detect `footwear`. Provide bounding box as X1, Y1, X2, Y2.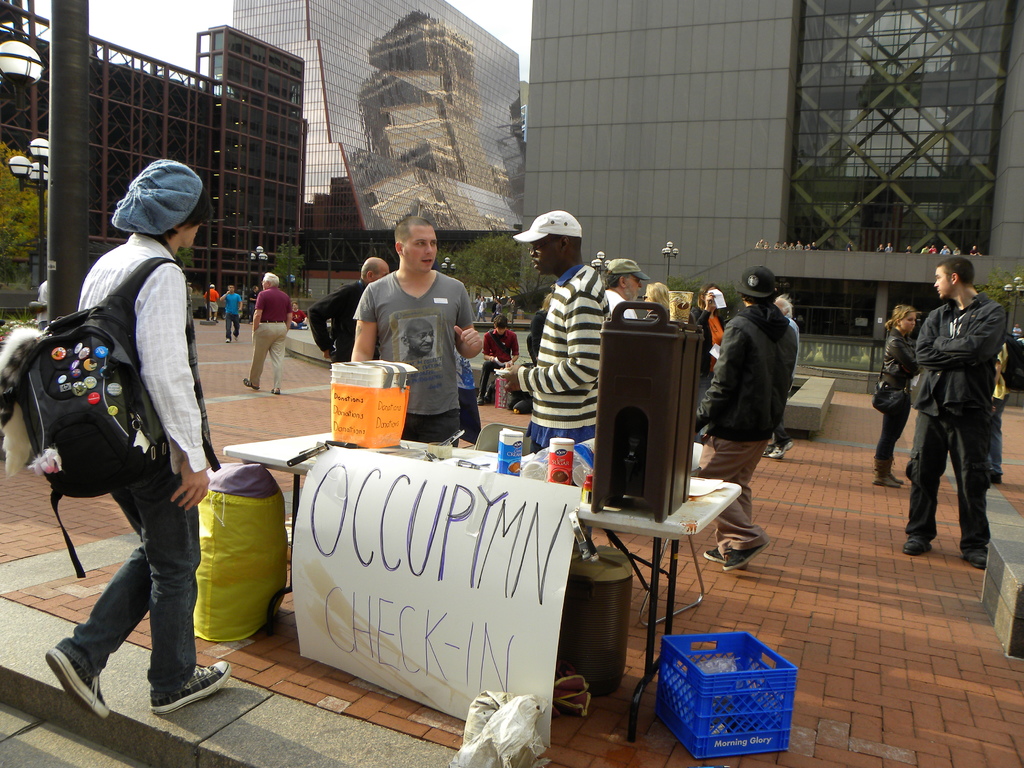
702, 545, 753, 572.
